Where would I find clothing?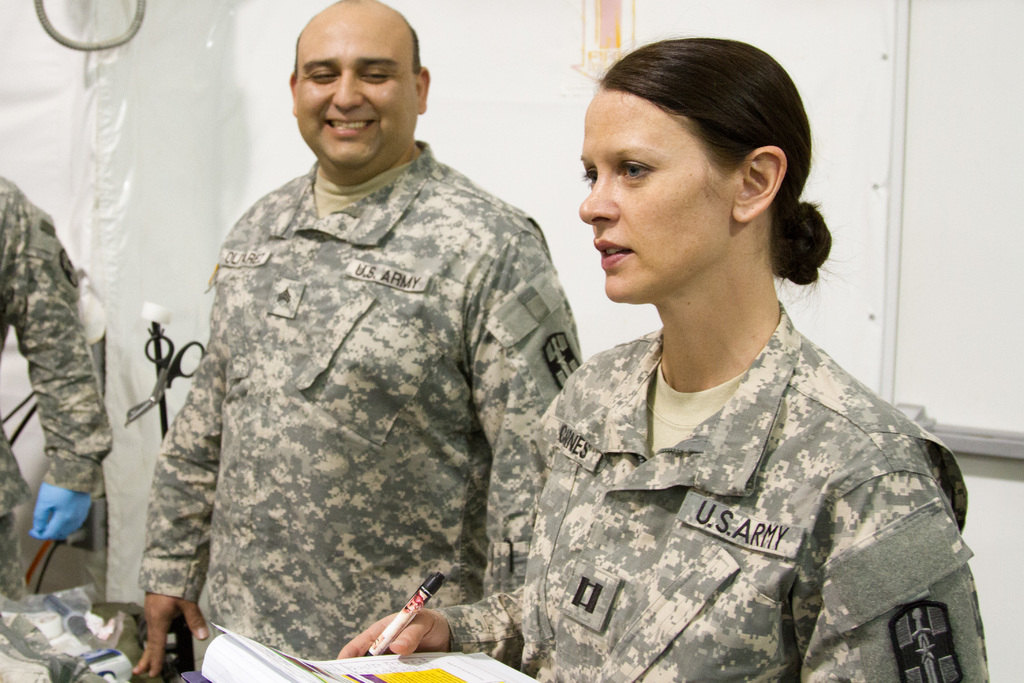
At BBox(135, 155, 585, 658).
